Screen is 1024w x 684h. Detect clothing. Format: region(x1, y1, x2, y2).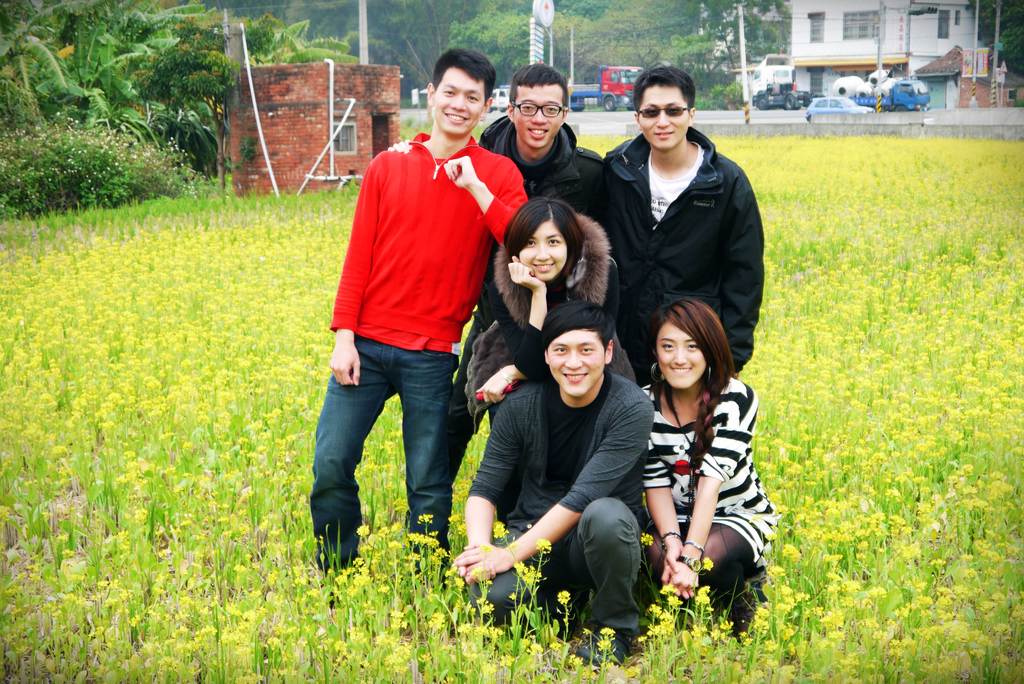
region(326, 81, 513, 509).
